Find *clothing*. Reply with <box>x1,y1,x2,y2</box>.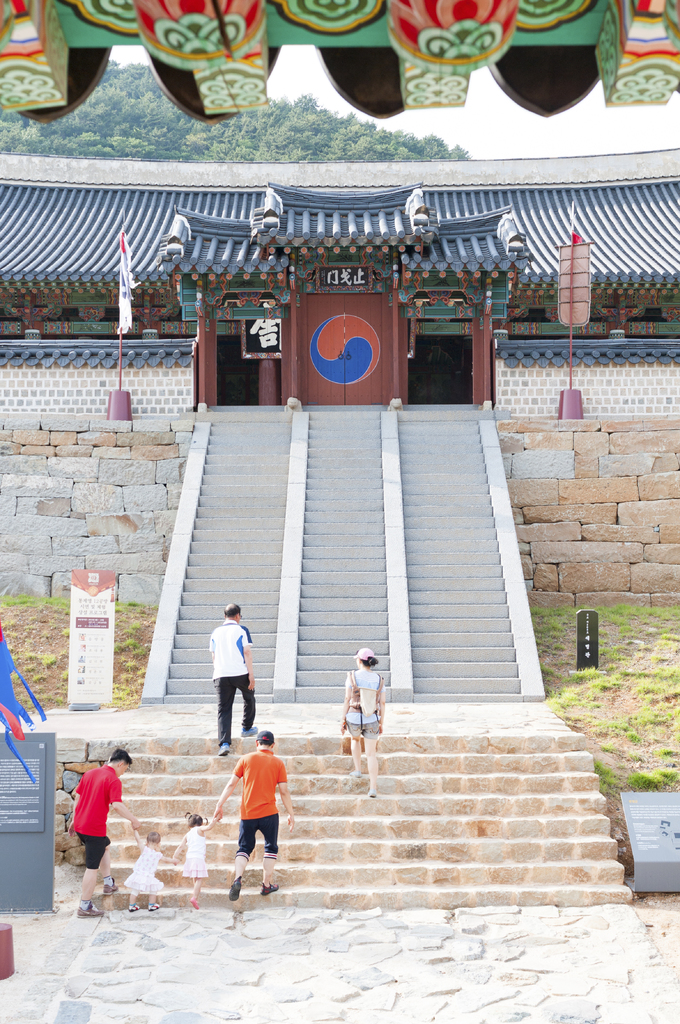
<box>72,766,122,873</box>.
